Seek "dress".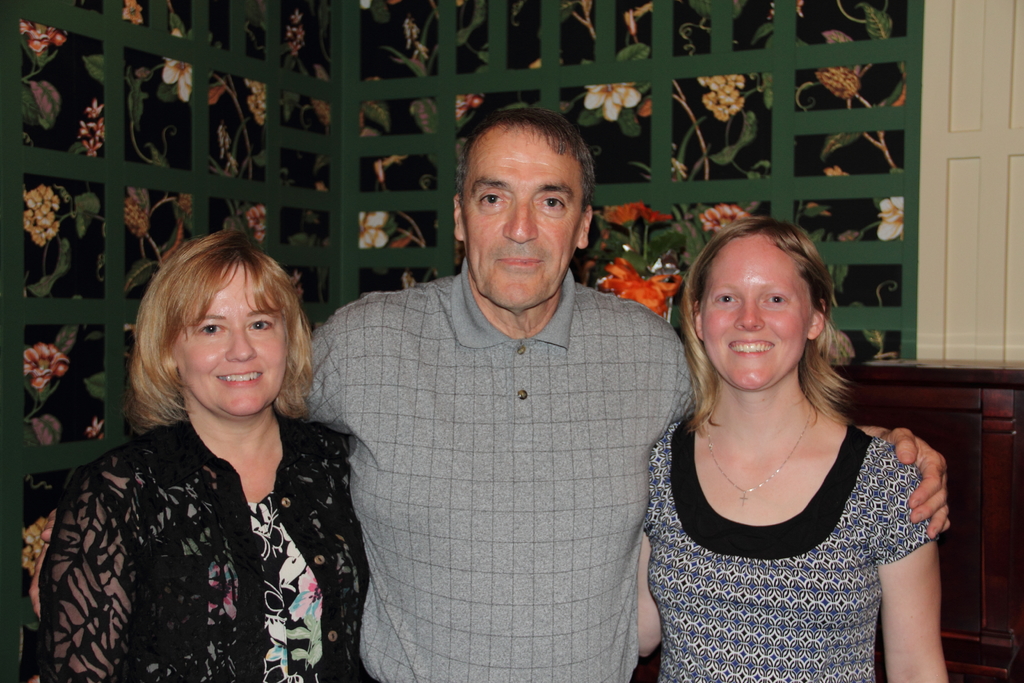
[24,415,396,682].
